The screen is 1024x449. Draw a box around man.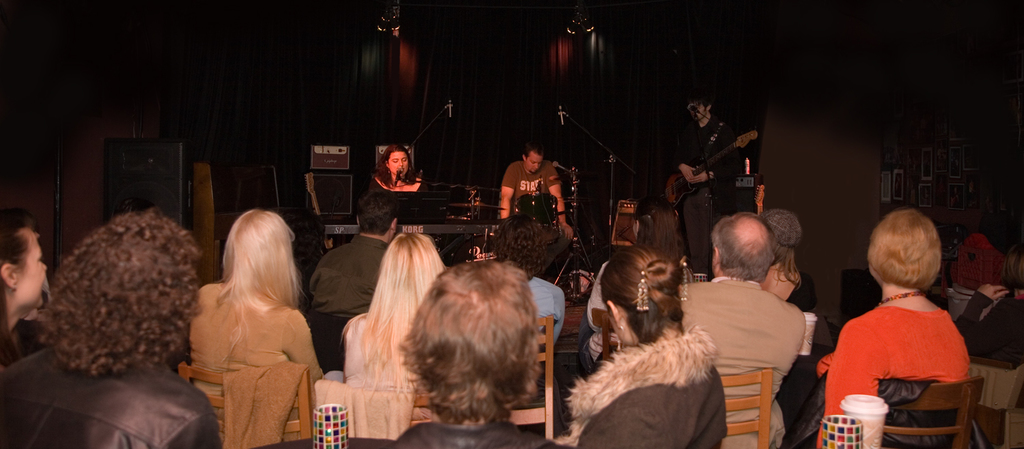
<bbox>490, 141, 578, 244</bbox>.
